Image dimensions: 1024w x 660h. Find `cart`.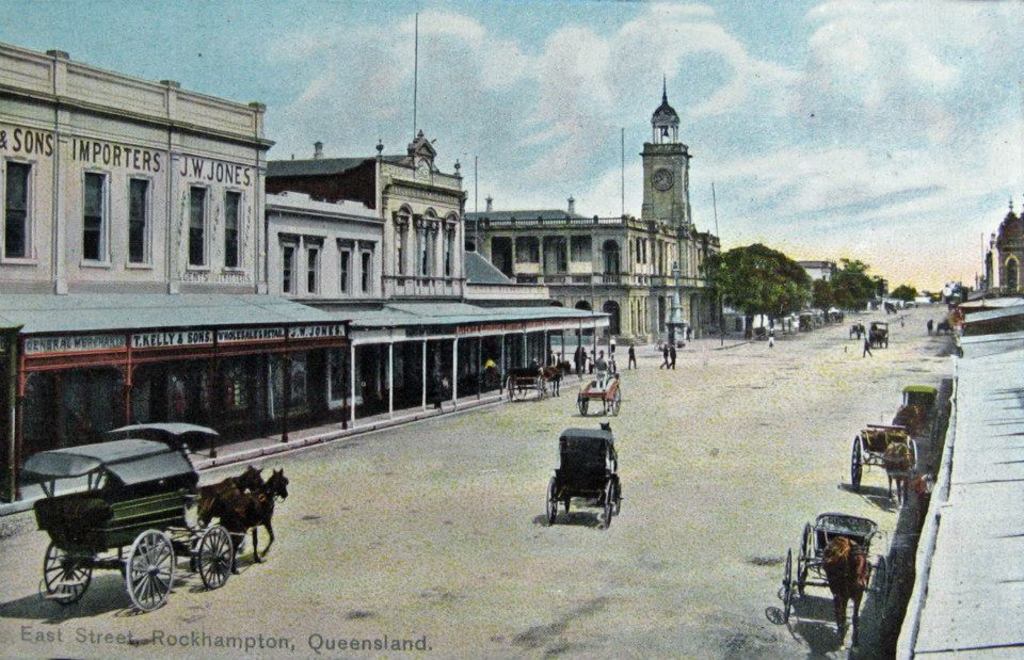
(848, 419, 919, 489).
